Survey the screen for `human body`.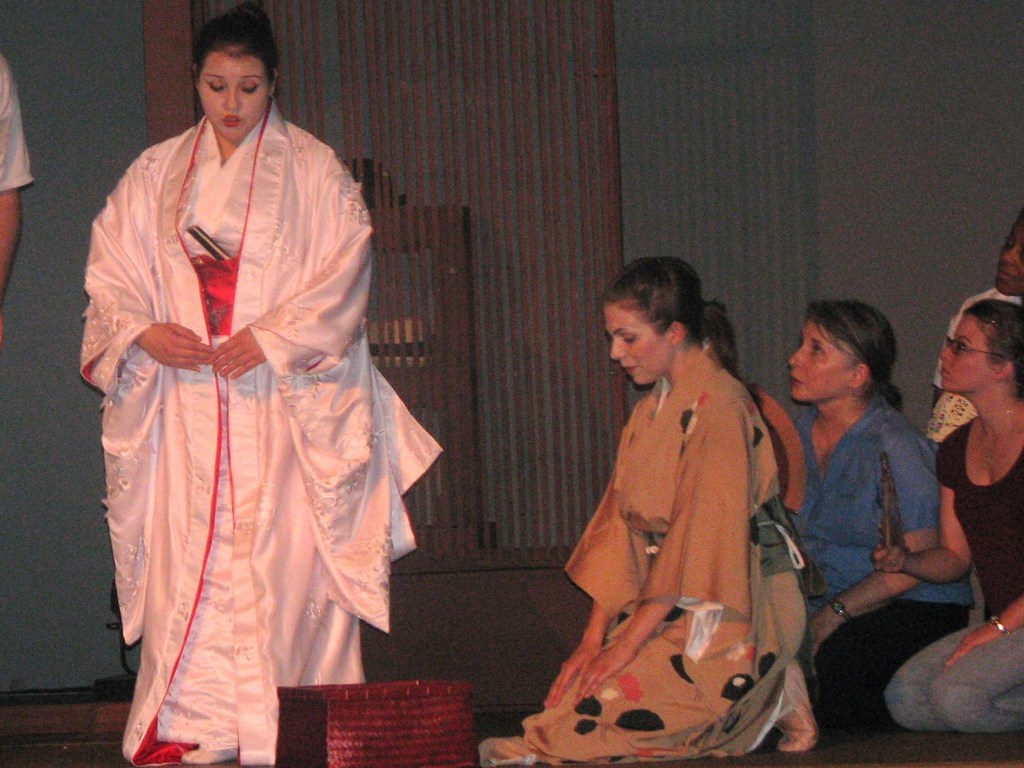
Survey found: x1=540 y1=266 x2=807 y2=742.
